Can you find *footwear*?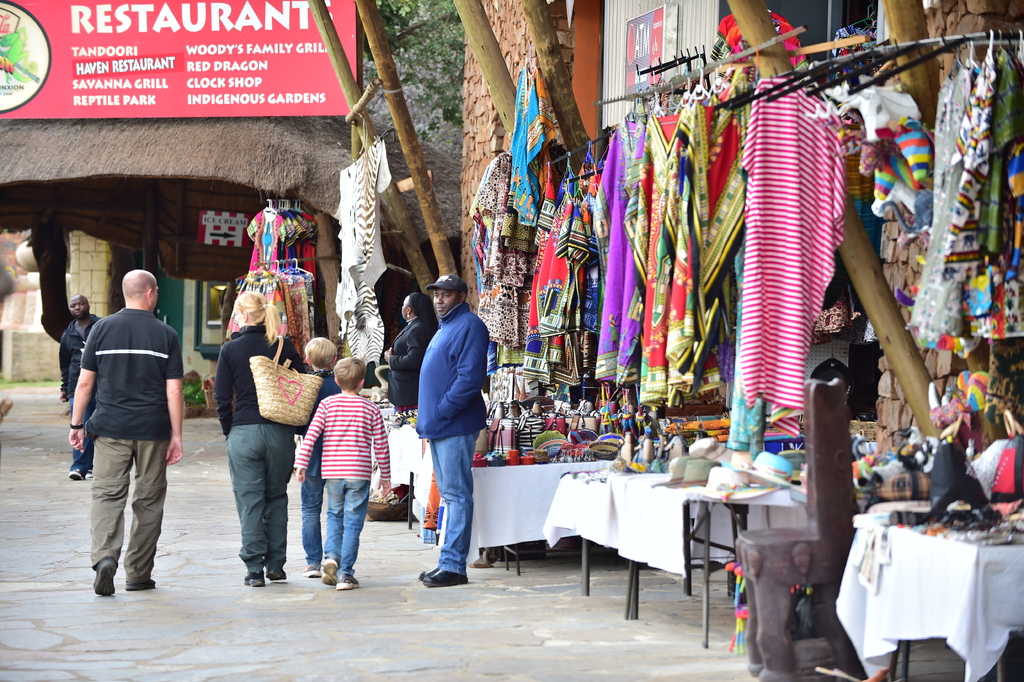
Yes, bounding box: l=245, t=567, r=262, b=585.
